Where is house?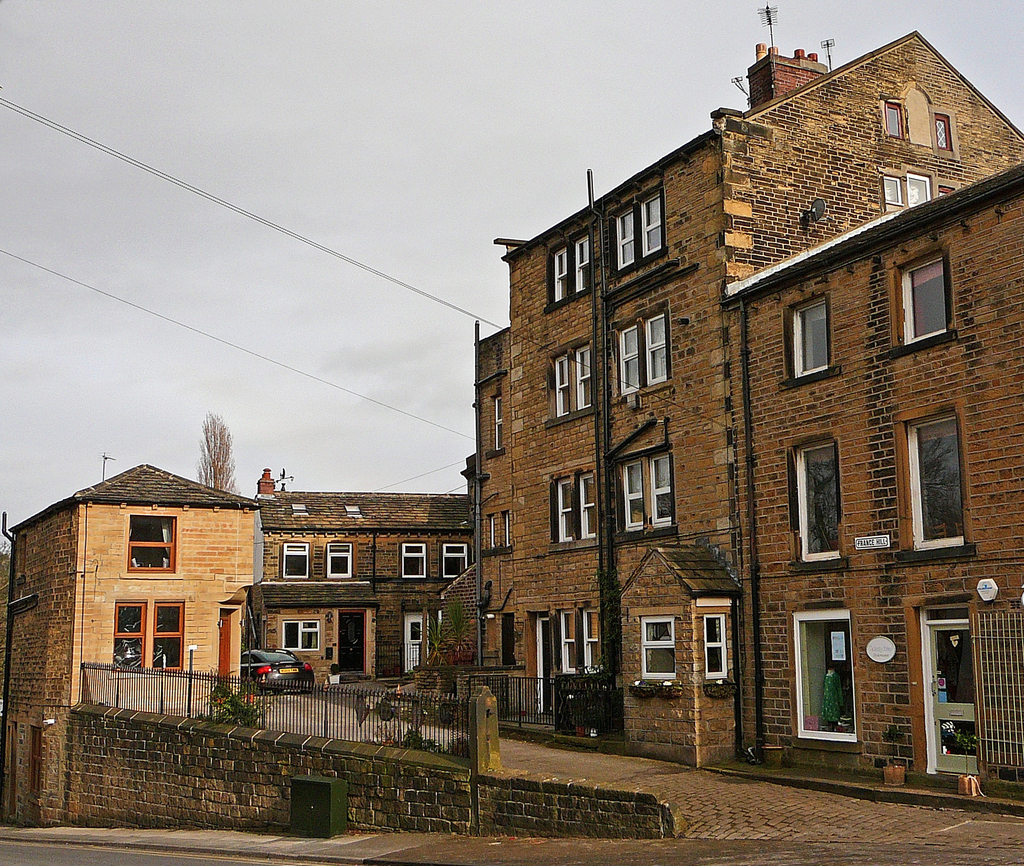
bbox=(6, 457, 269, 830).
